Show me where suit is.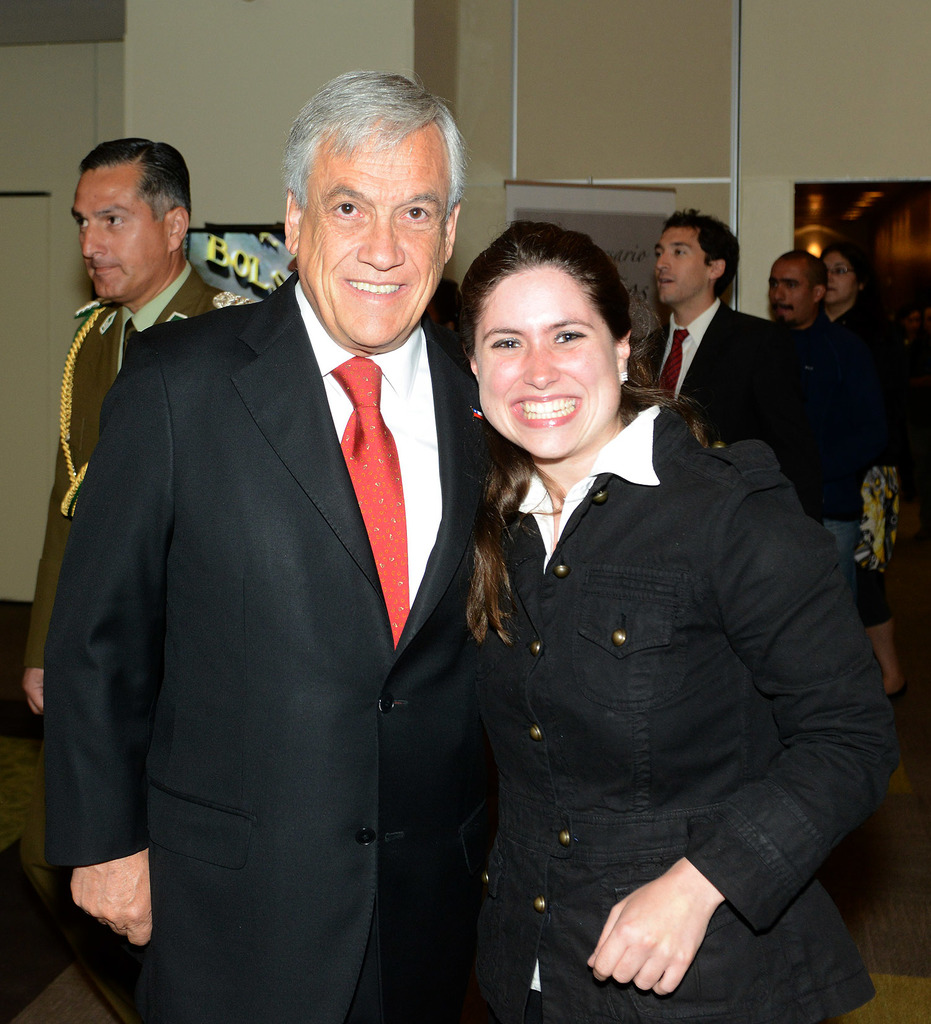
suit is at <box>45,267,495,1023</box>.
